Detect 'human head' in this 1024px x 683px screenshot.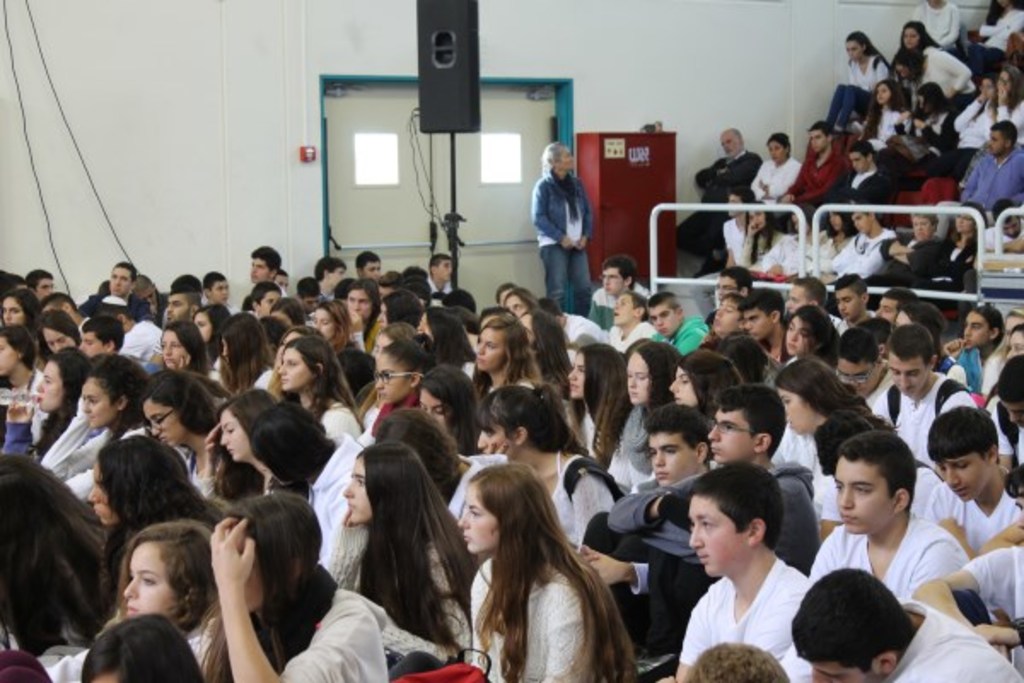
Detection: left=369, top=319, right=420, bottom=355.
